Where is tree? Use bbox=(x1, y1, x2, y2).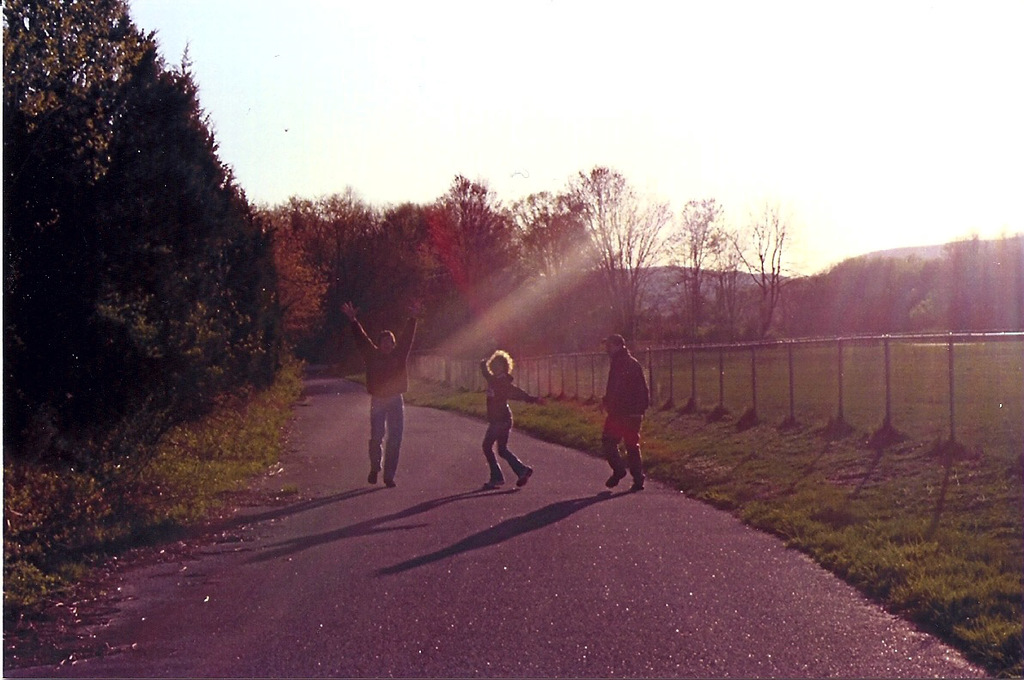
bbox=(413, 175, 537, 377).
